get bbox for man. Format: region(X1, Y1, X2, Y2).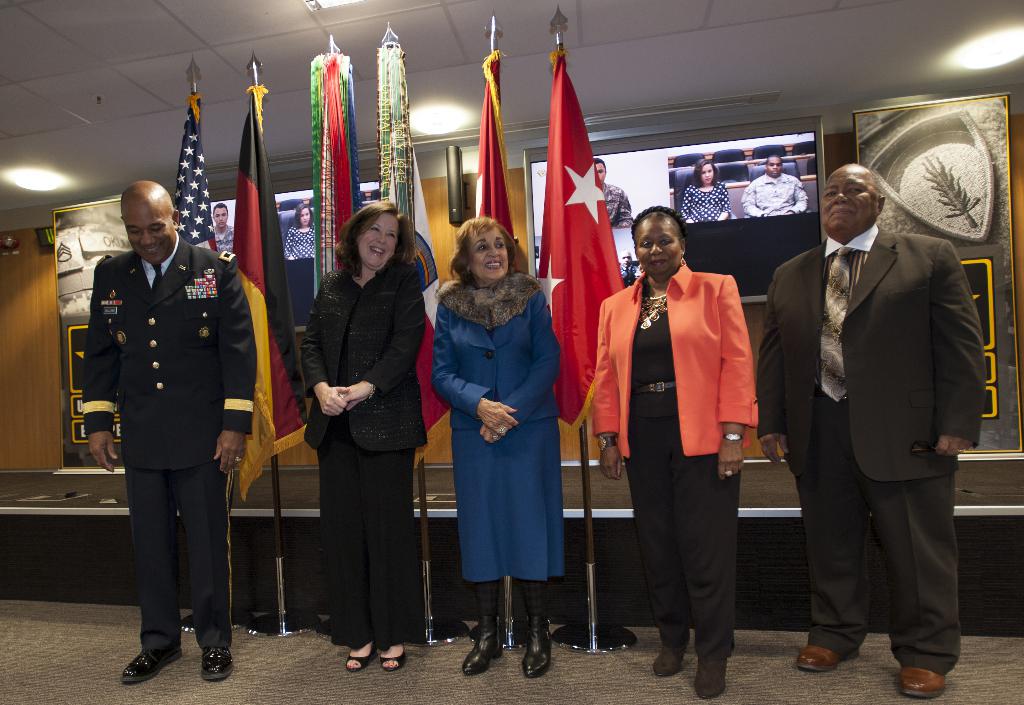
region(83, 178, 257, 683).
